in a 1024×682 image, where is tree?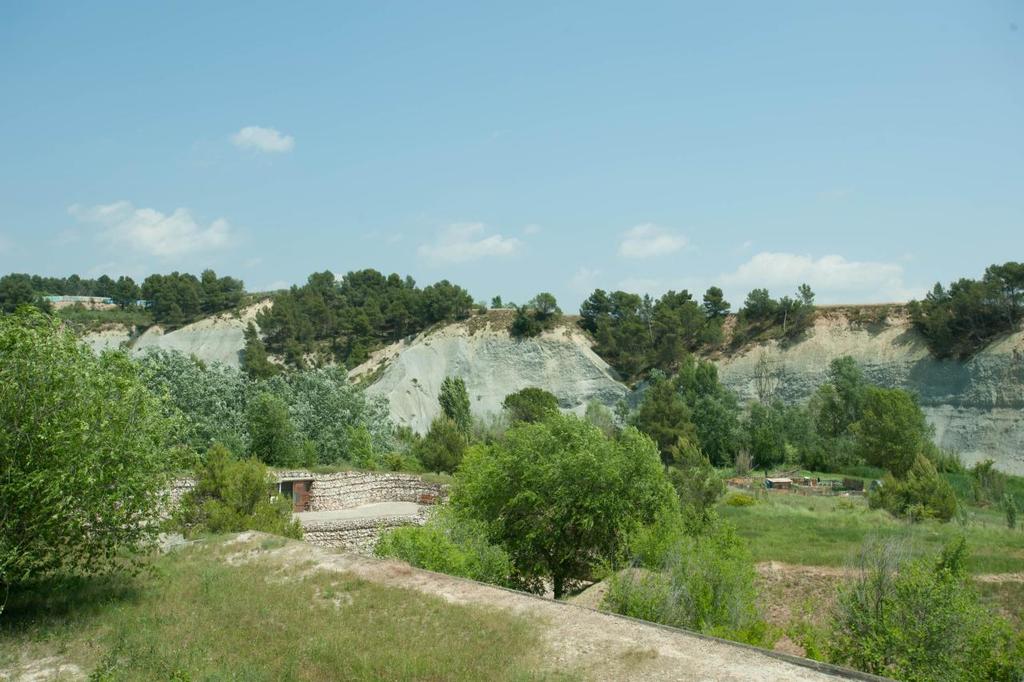
(left=502, top=383, right=568, bottom=424).
